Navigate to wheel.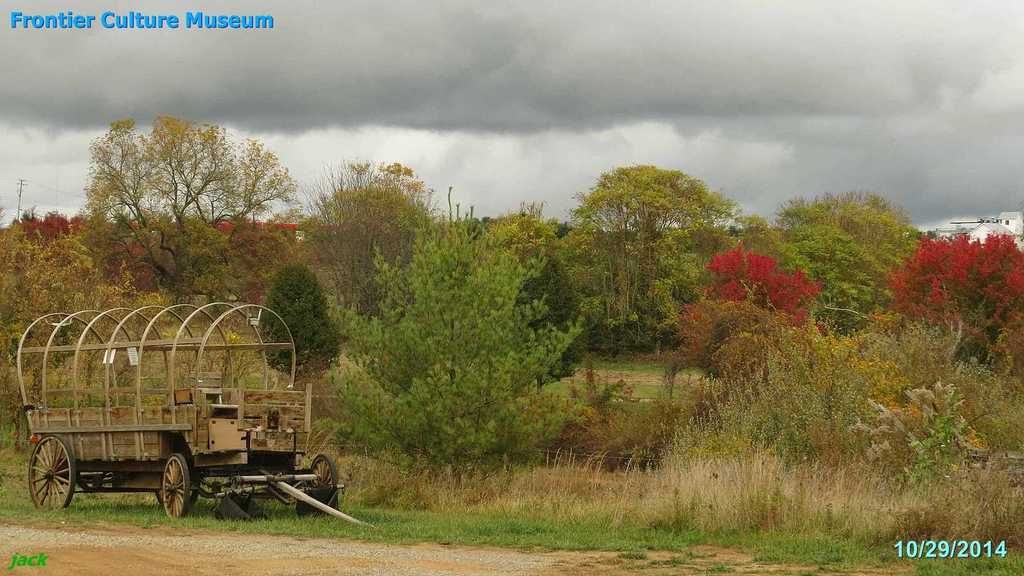
Navigation target: l=29, t=428, r=80, b=508.
